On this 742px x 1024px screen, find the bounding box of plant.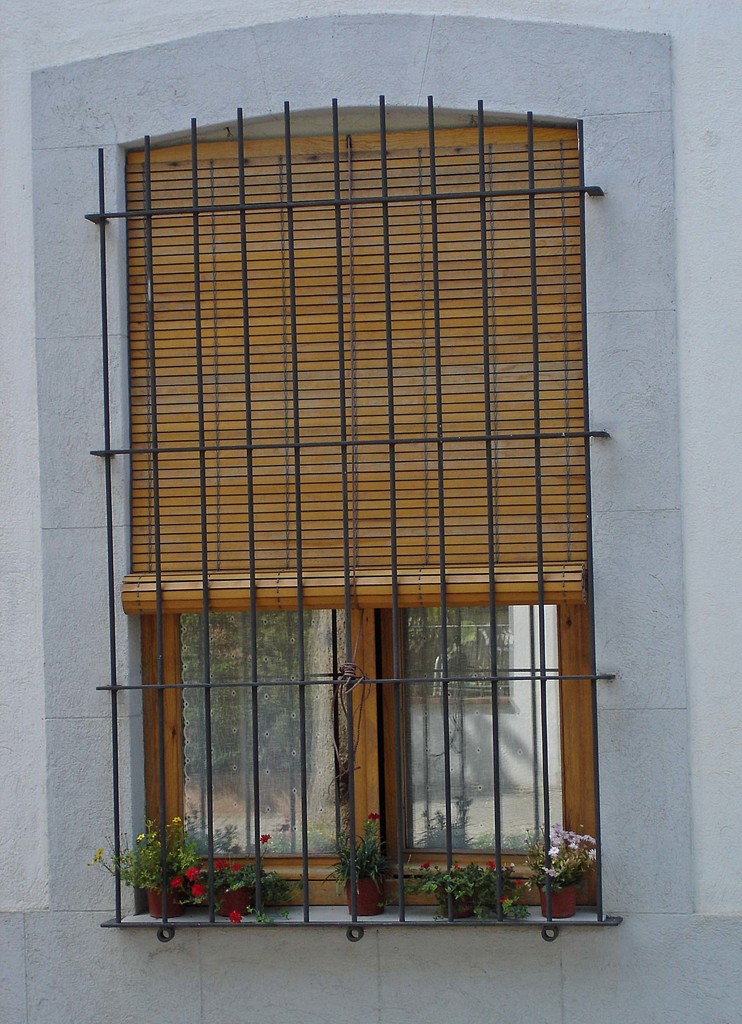
Bounding box: [x1=428, y1=850, x2=554, y2=918].
